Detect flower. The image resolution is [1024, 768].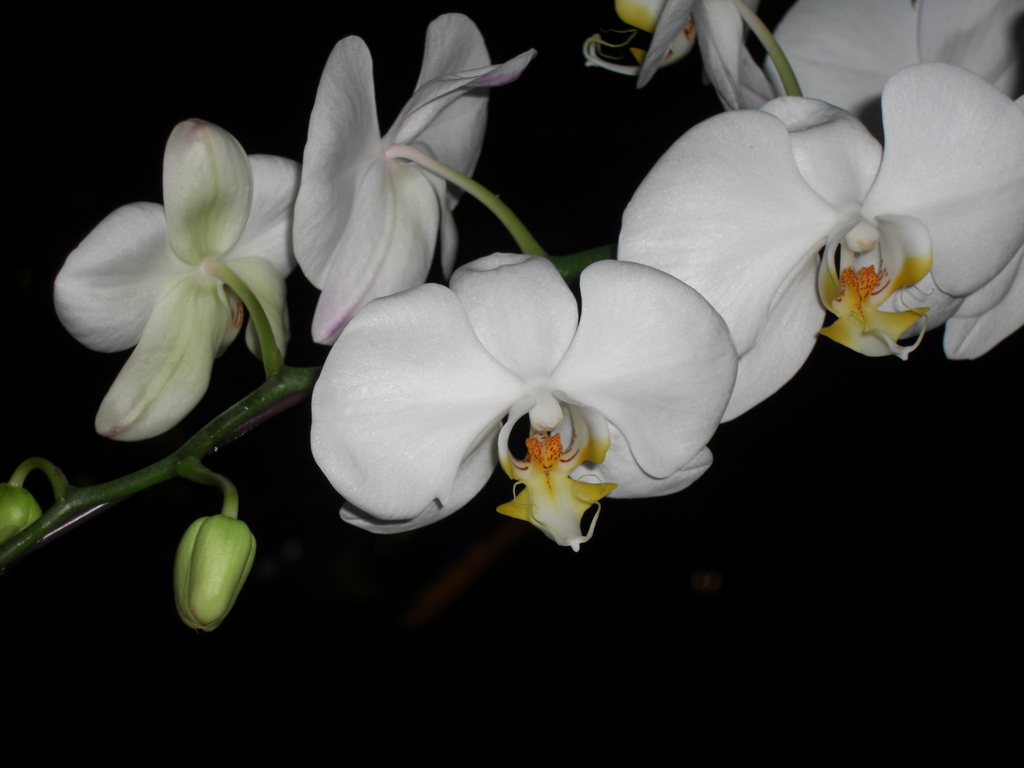
box(583, 0, 765, 108).
